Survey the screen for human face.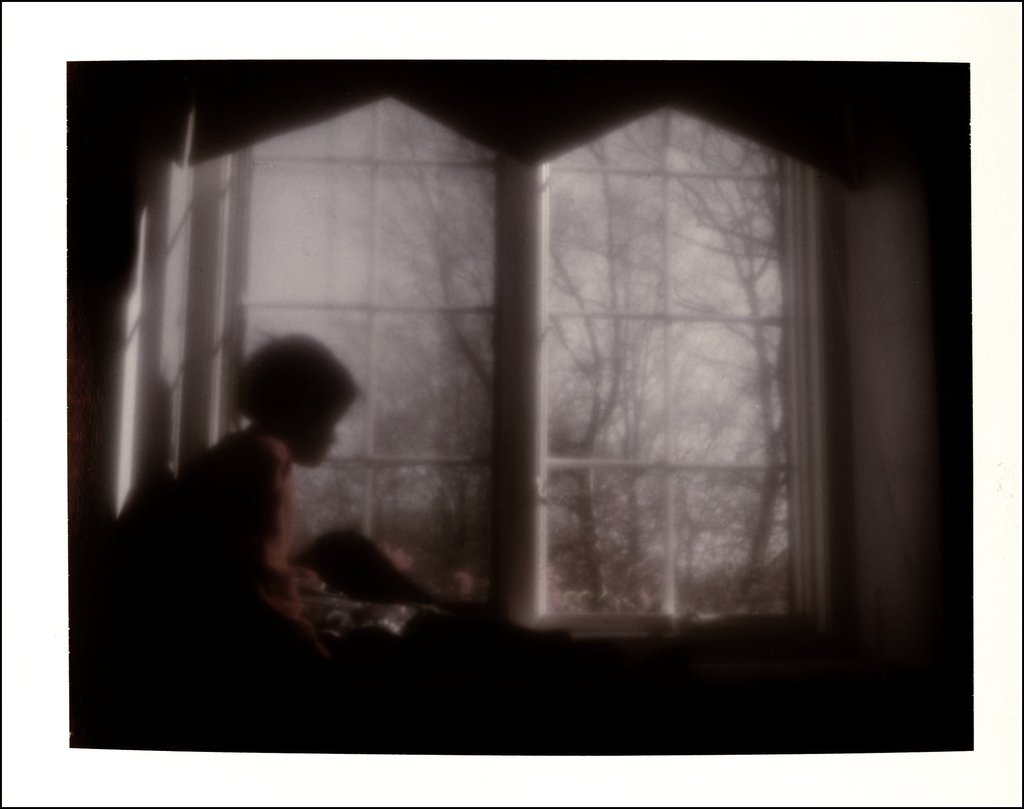
Survey found: (292, 398, 347, 468).
